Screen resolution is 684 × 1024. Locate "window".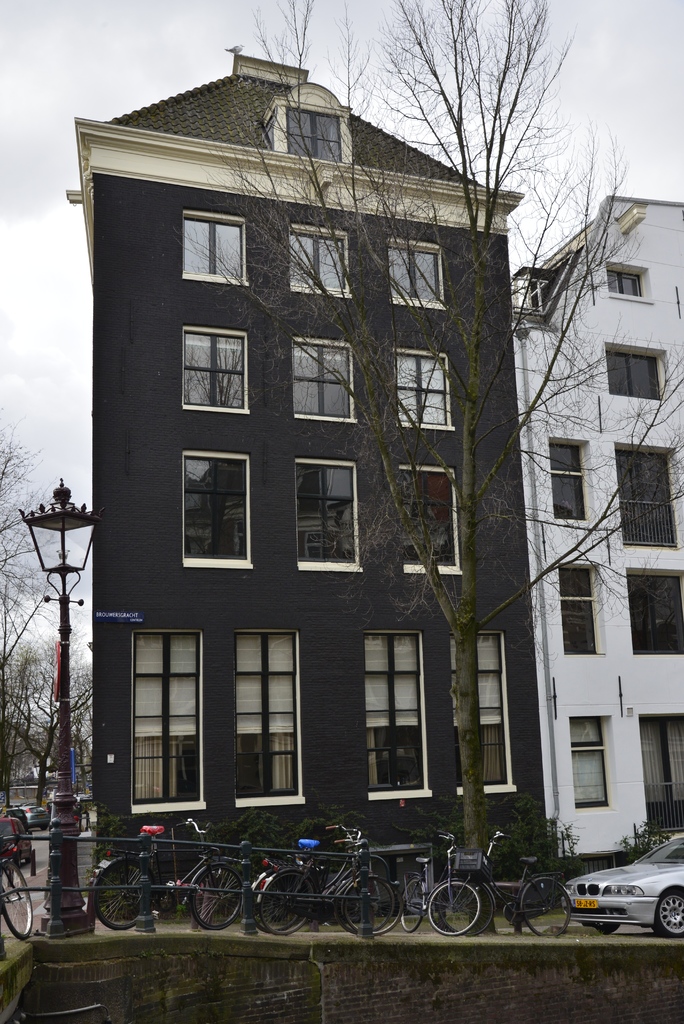
[452,628,520,798].
